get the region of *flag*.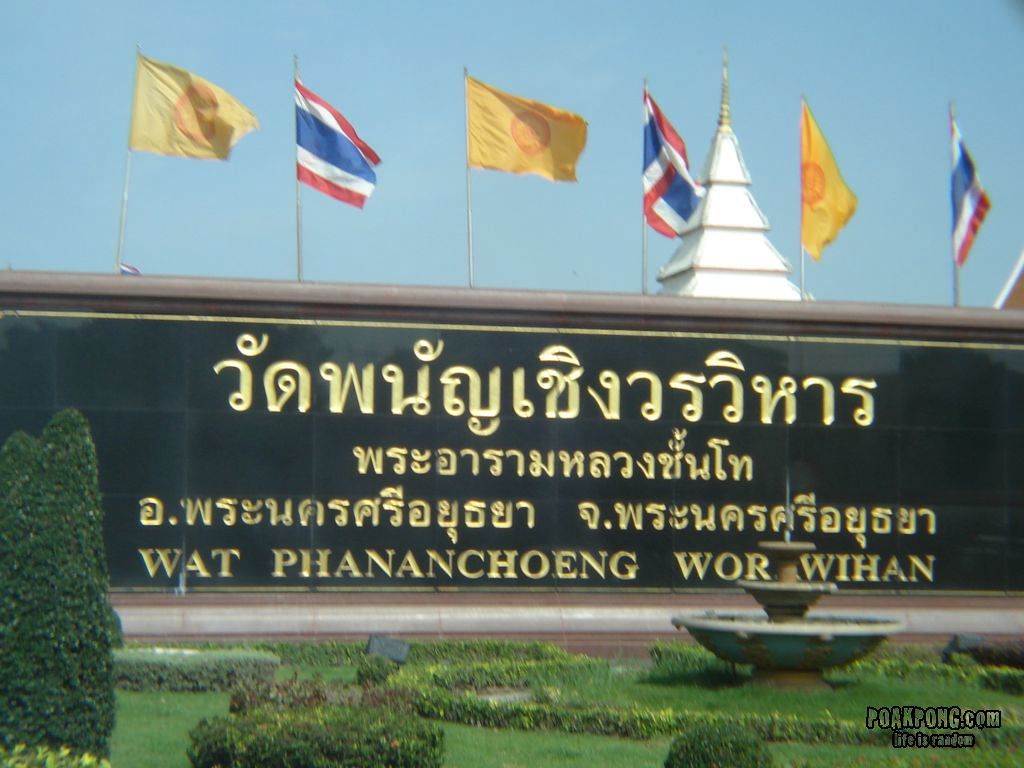
bbox=(268, 68, 387, 226).
